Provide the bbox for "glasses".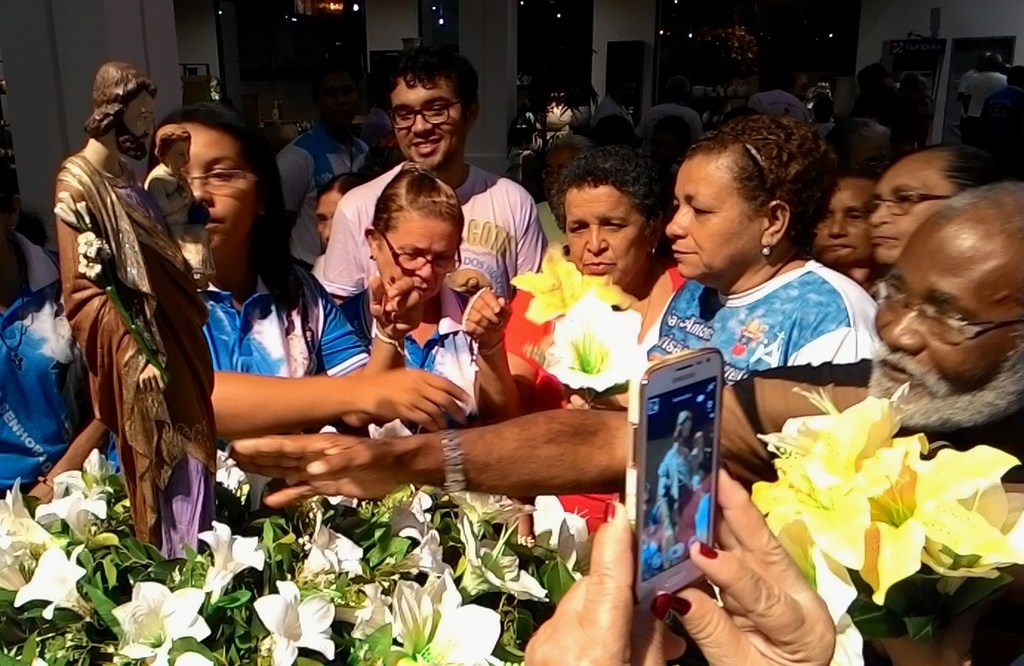
{"x1": 388, "y1": 95, "x2": 466, "y2": 129}.
